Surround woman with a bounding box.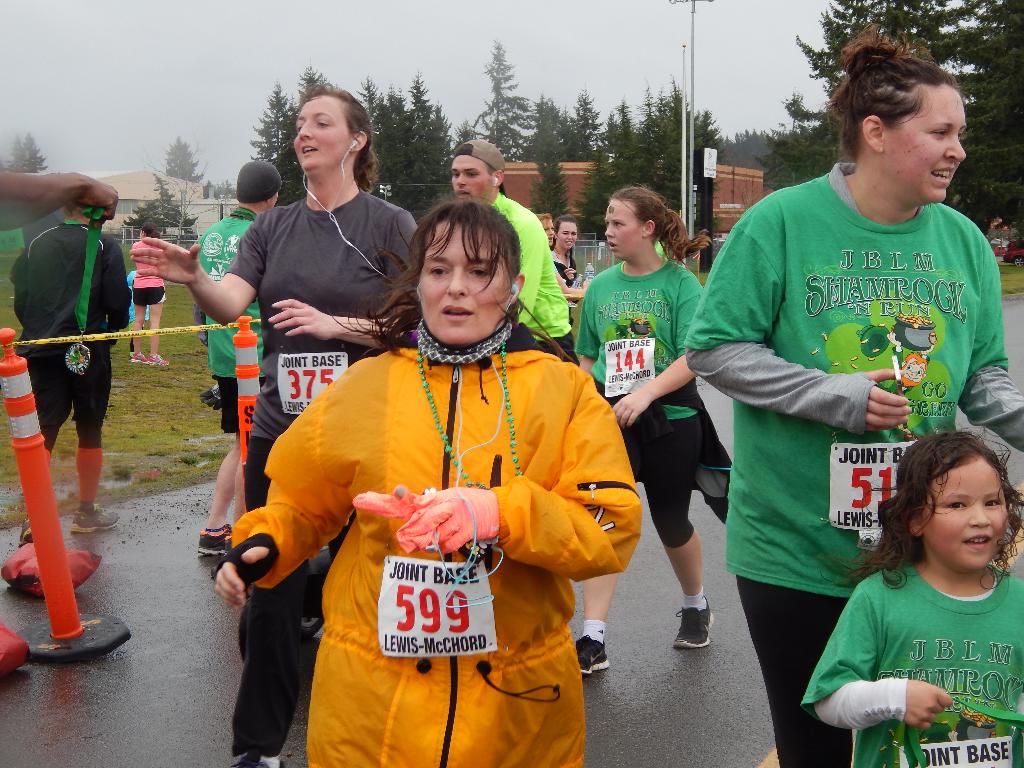
crop(131, 221, 171, 379).
